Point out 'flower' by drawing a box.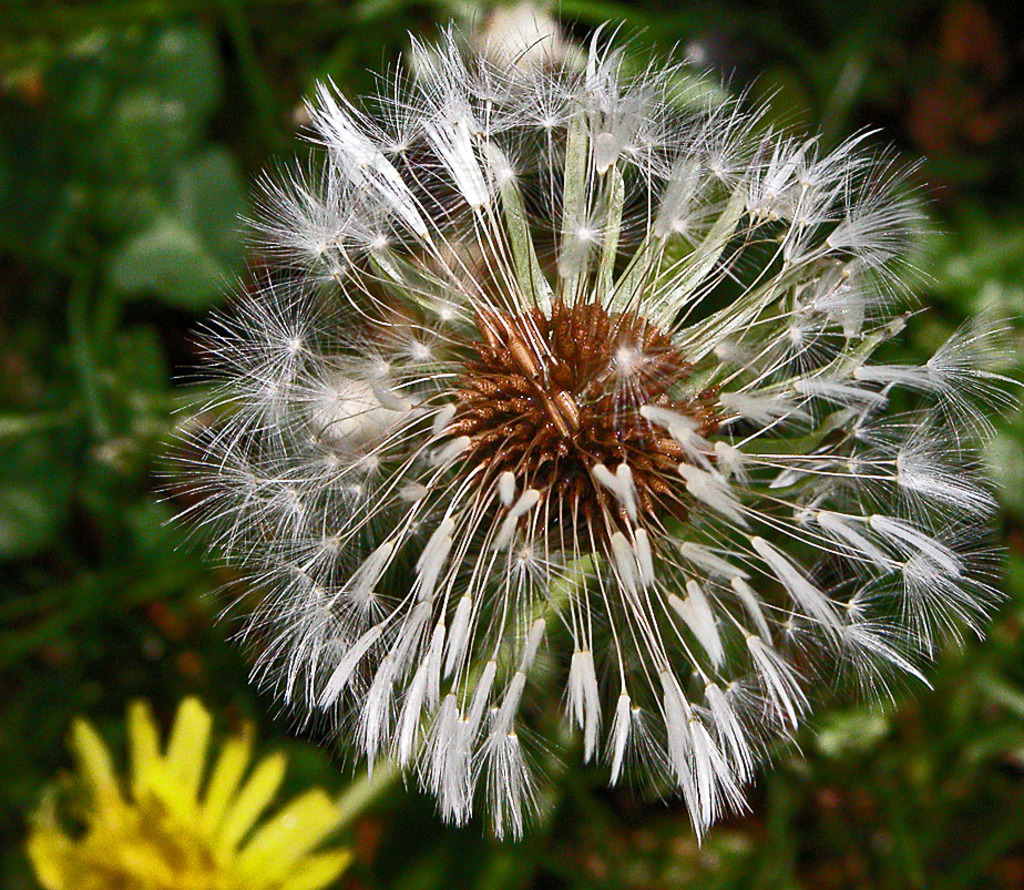
177 0 1023 849.
